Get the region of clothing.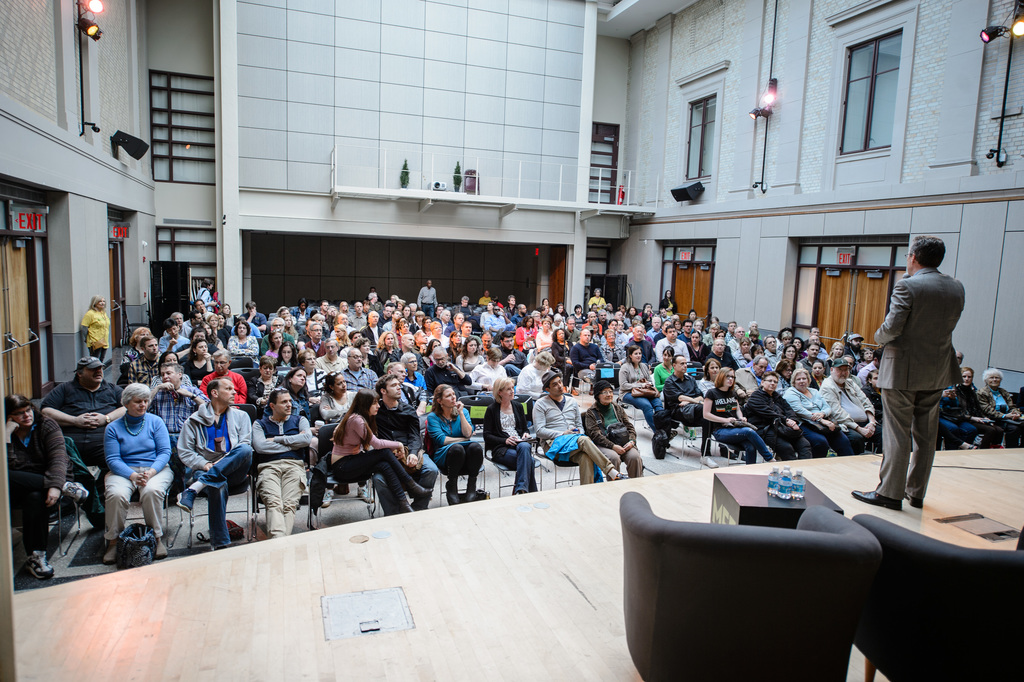
(315, 352, 351, 392).
